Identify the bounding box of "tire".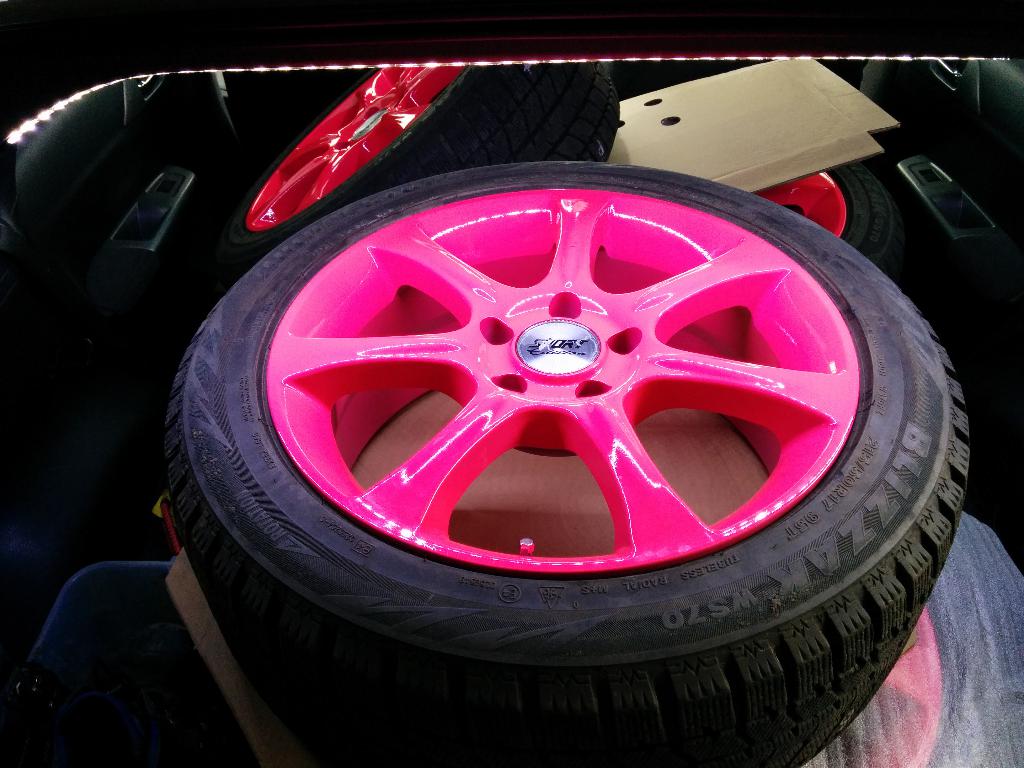
select_region(191, 151, 972, 707).
